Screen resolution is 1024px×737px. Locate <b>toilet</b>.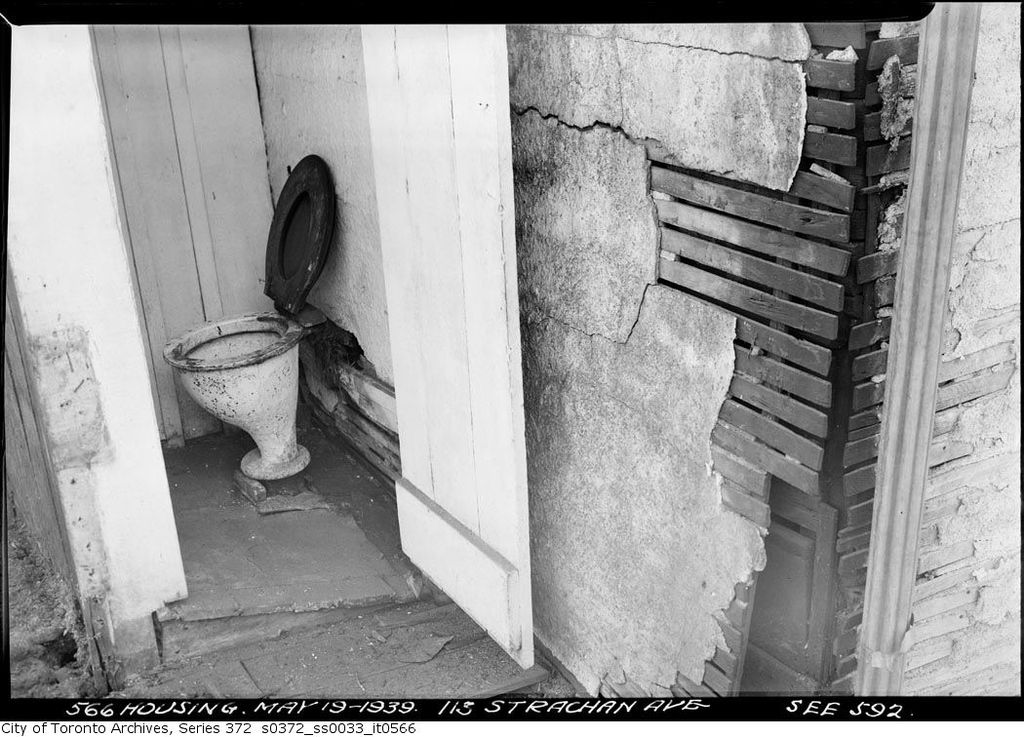
bbox=(140, 287, 318, 466).
